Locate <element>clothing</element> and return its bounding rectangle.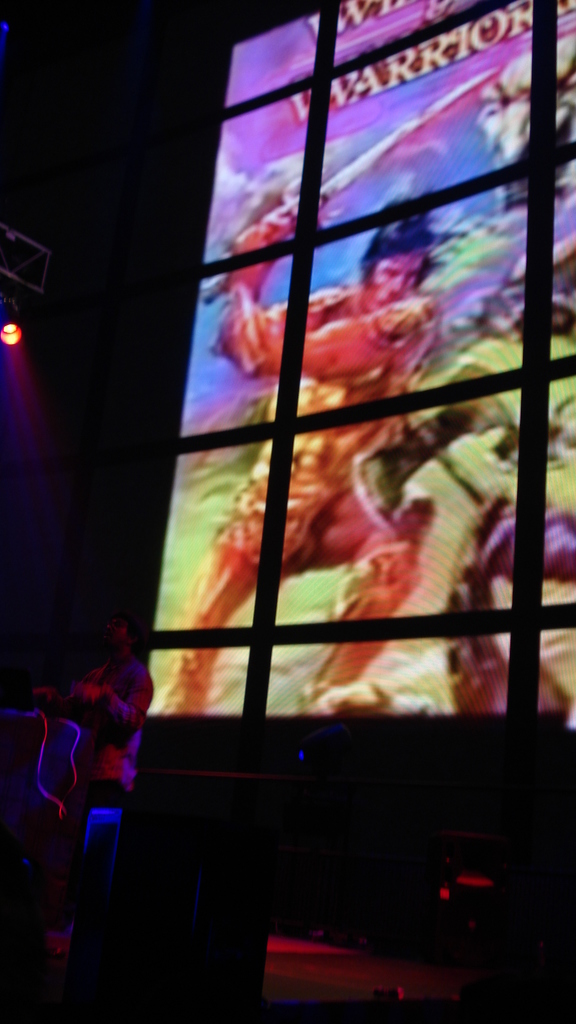
(166,279,439,690).
